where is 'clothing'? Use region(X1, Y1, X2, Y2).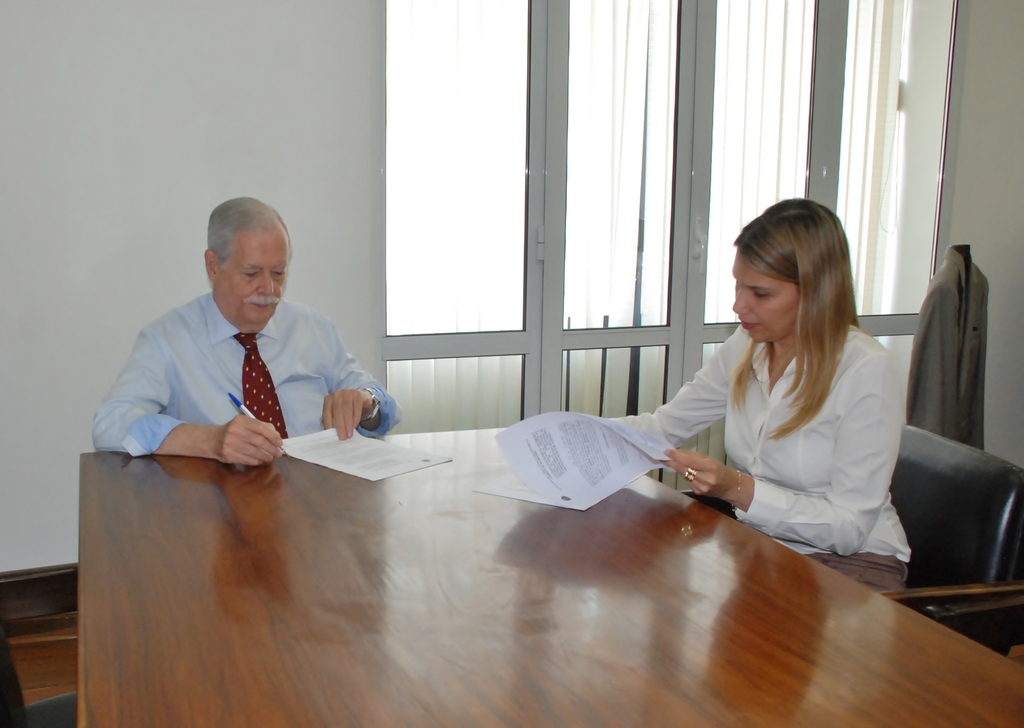
region(616, 317, 912, 597).
